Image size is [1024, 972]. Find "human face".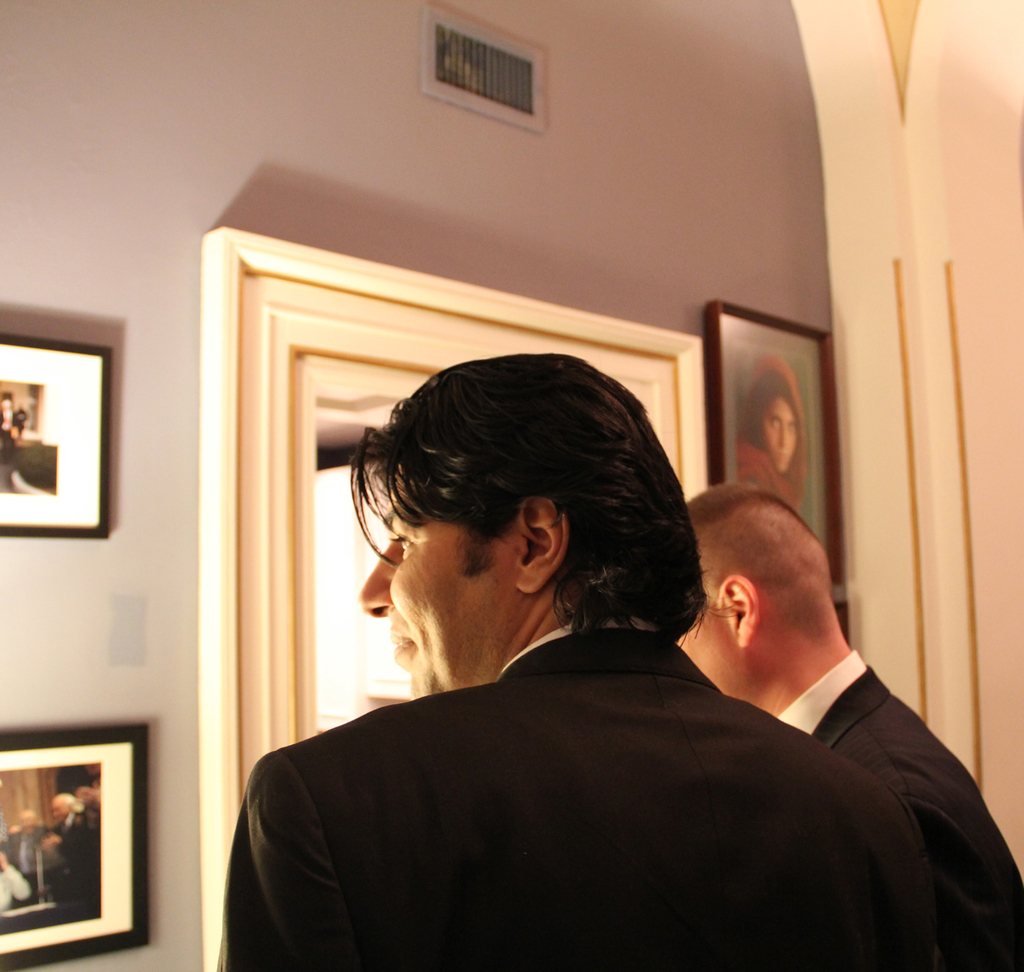
Rect(677, 601, 756, 701).
